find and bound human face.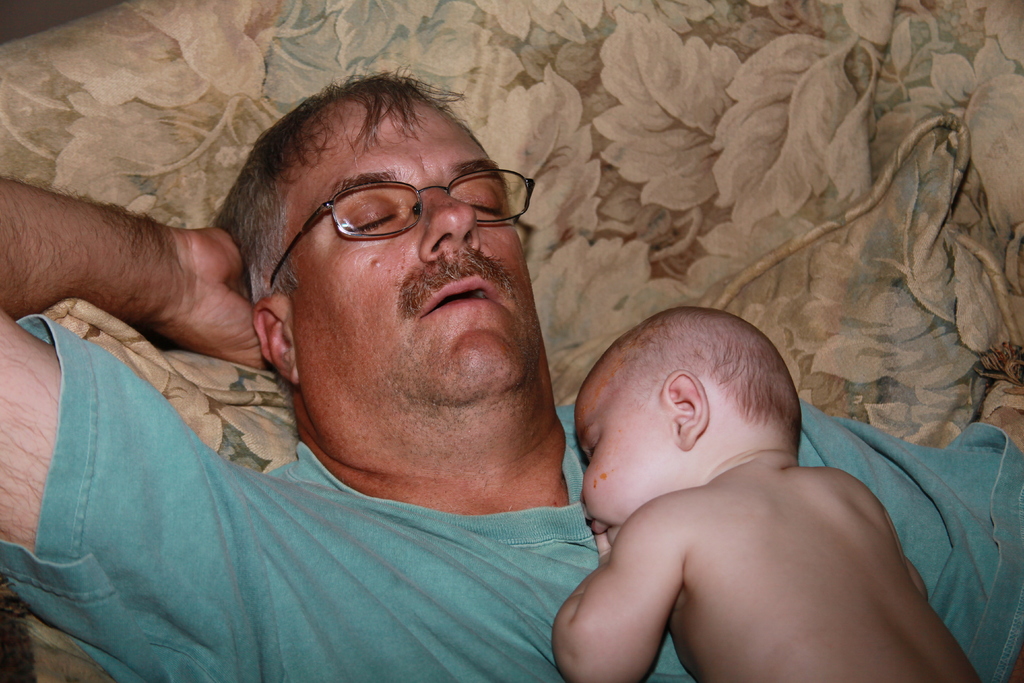
Bound: rect(575, 344, 682, 542).
